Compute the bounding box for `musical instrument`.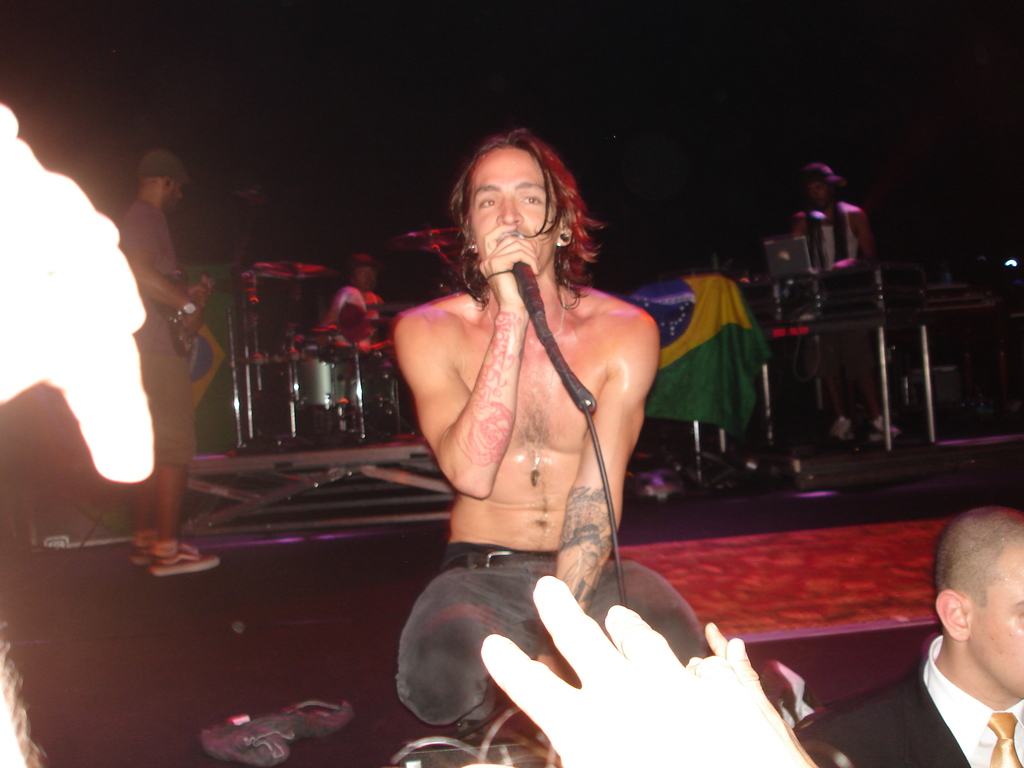
(163, 271, 232, 360).
